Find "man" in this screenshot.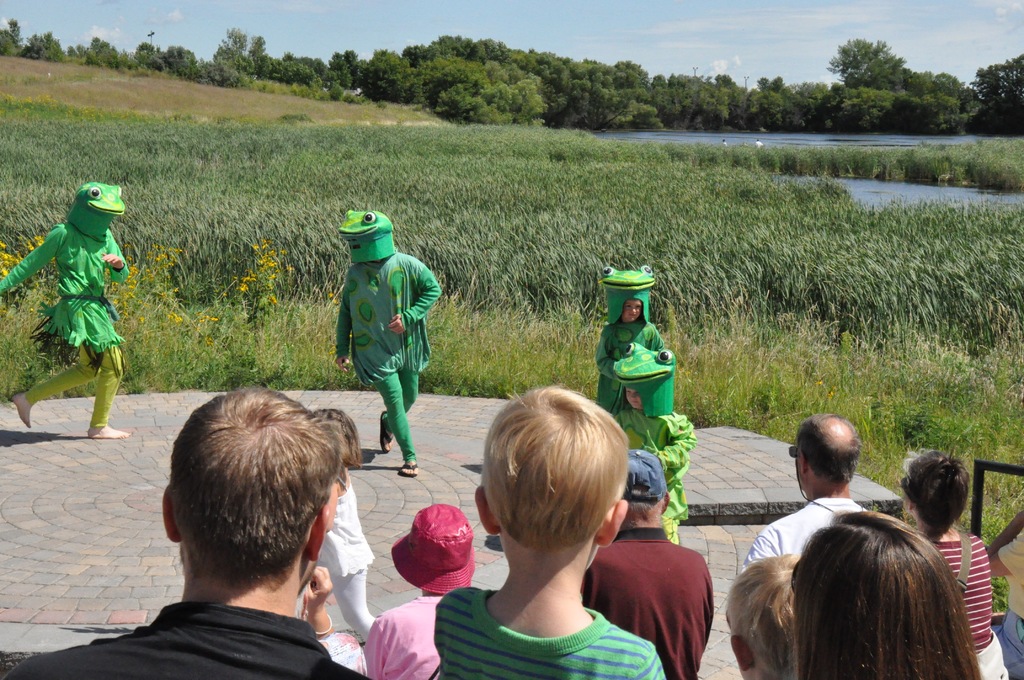
The bounding box for "man" is pyautogui.locateOnScreen(738, 411, 872, 569).
